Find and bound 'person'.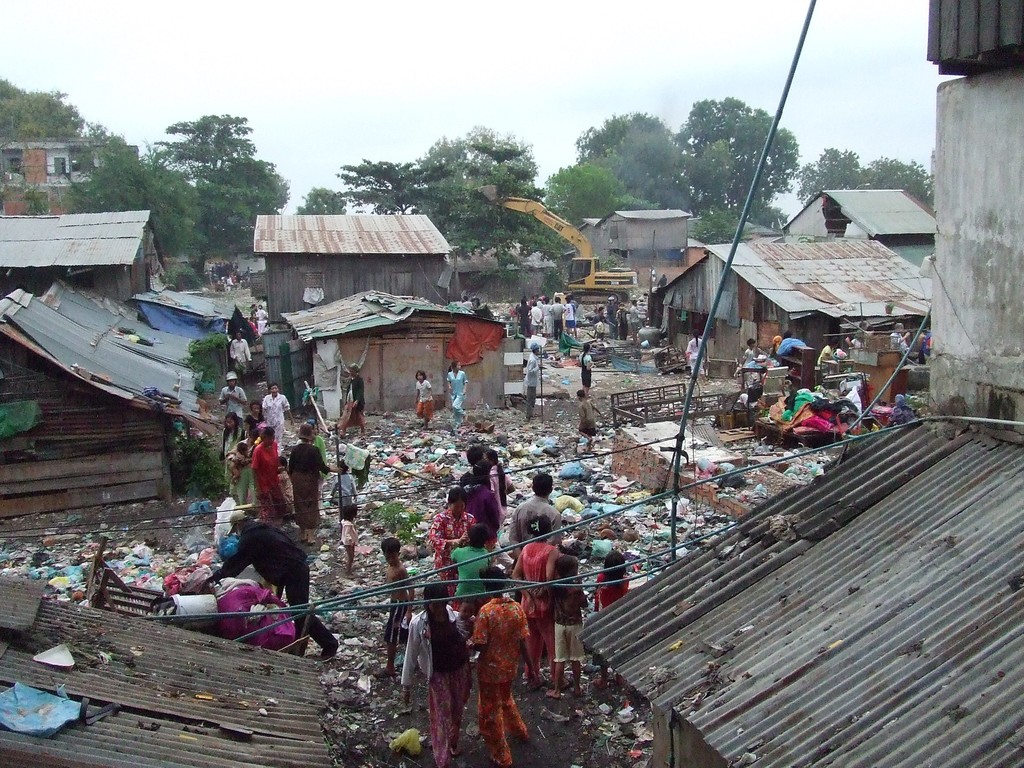
Bound: rect(453, 435, 484, 497).
